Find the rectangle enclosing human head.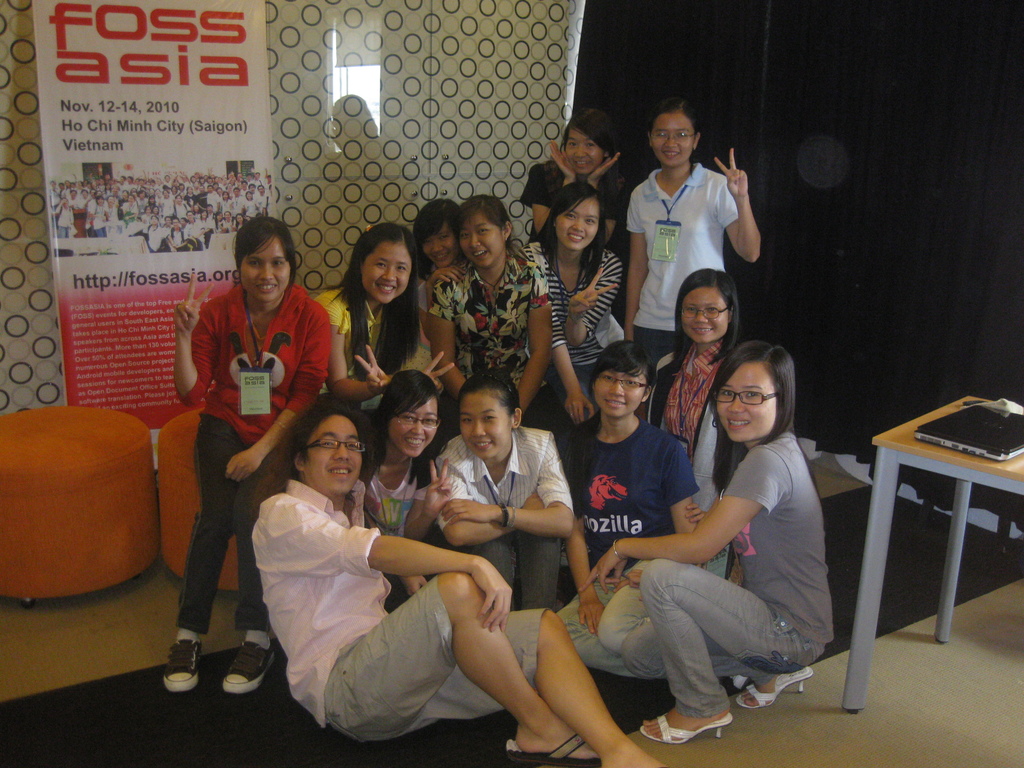
<region>714, 344, 796, 438</region>.
